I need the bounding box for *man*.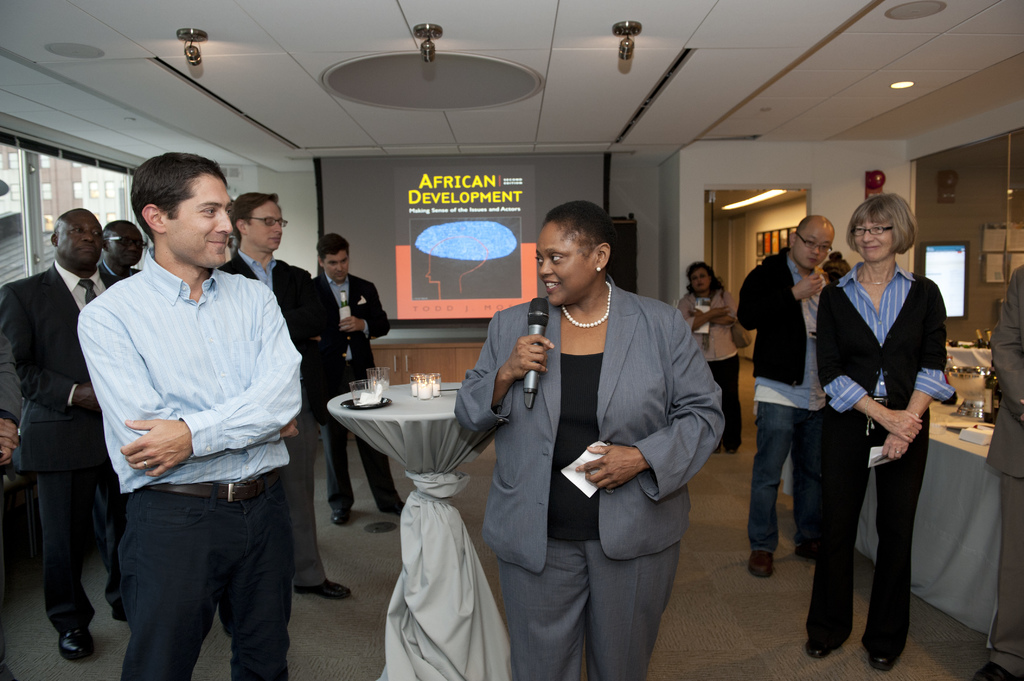
Here it is: Rect(314, 231, 406, 525).
